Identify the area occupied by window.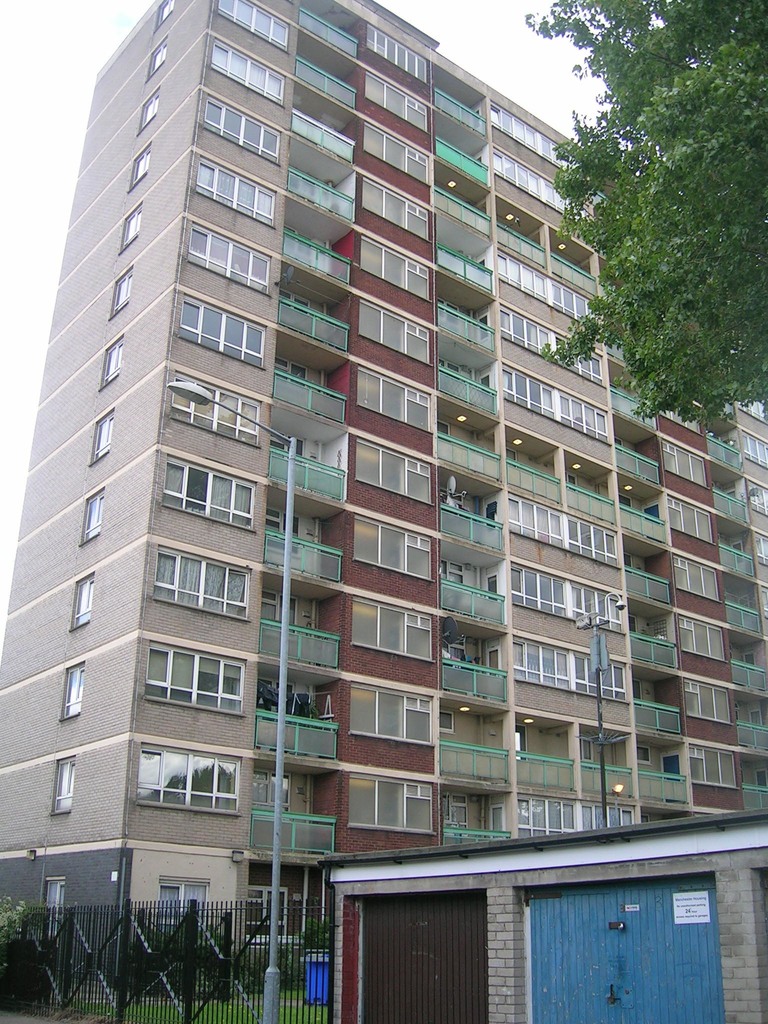
Area: Rect(364, 175, 431, 242).
